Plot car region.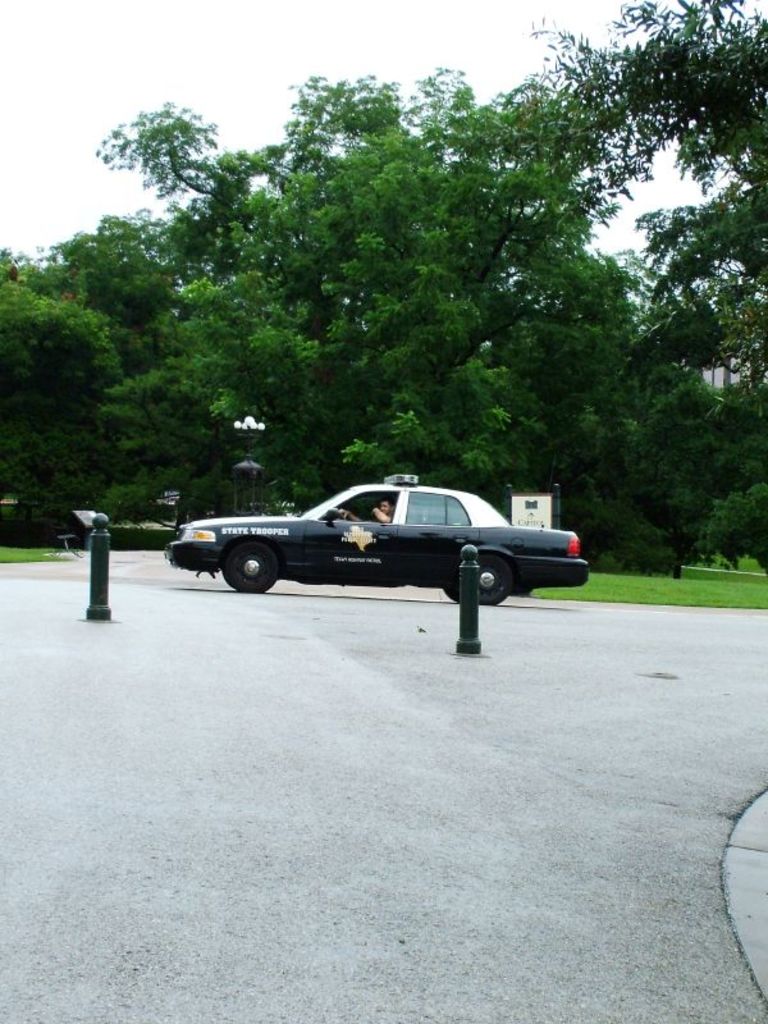
Plotted at l=165, t=472, r=590, b=607.
